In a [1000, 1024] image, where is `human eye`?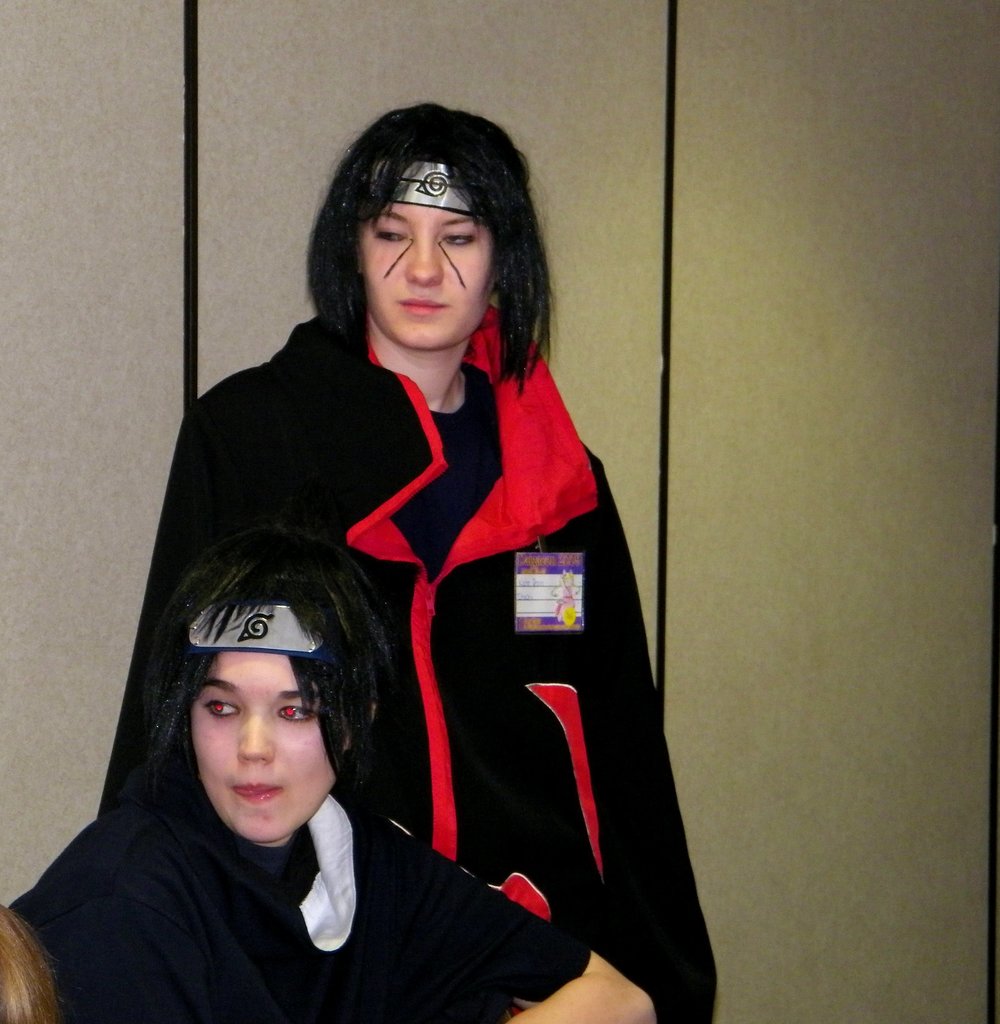
x1=446, y1=227, x2=482, y2=249.
